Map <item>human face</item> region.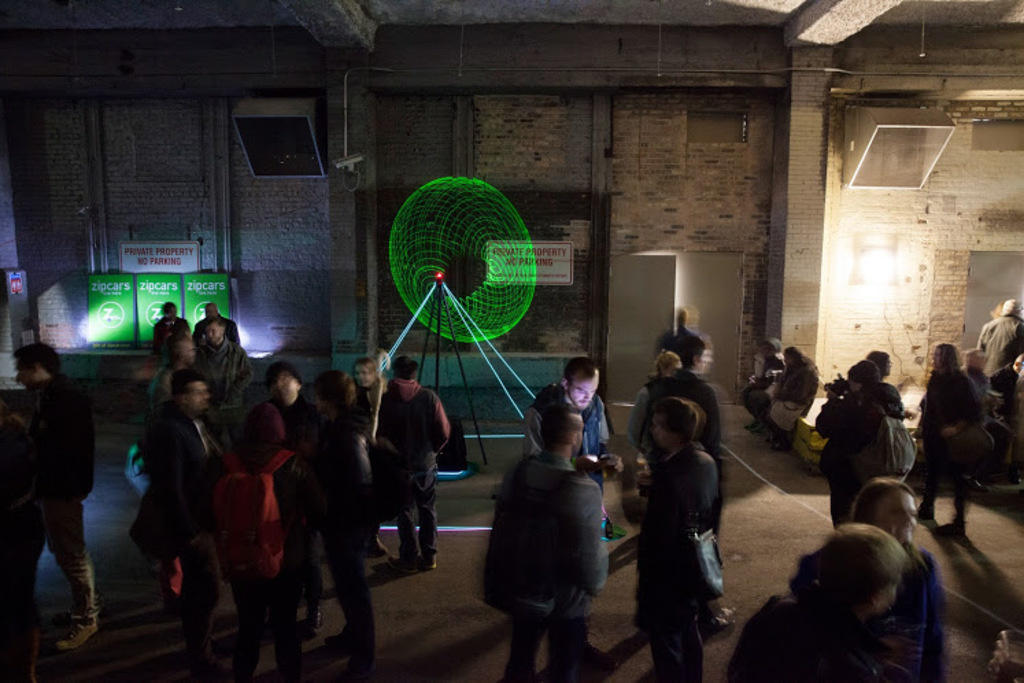
Mapped to region(180, 333, 203, 366).
